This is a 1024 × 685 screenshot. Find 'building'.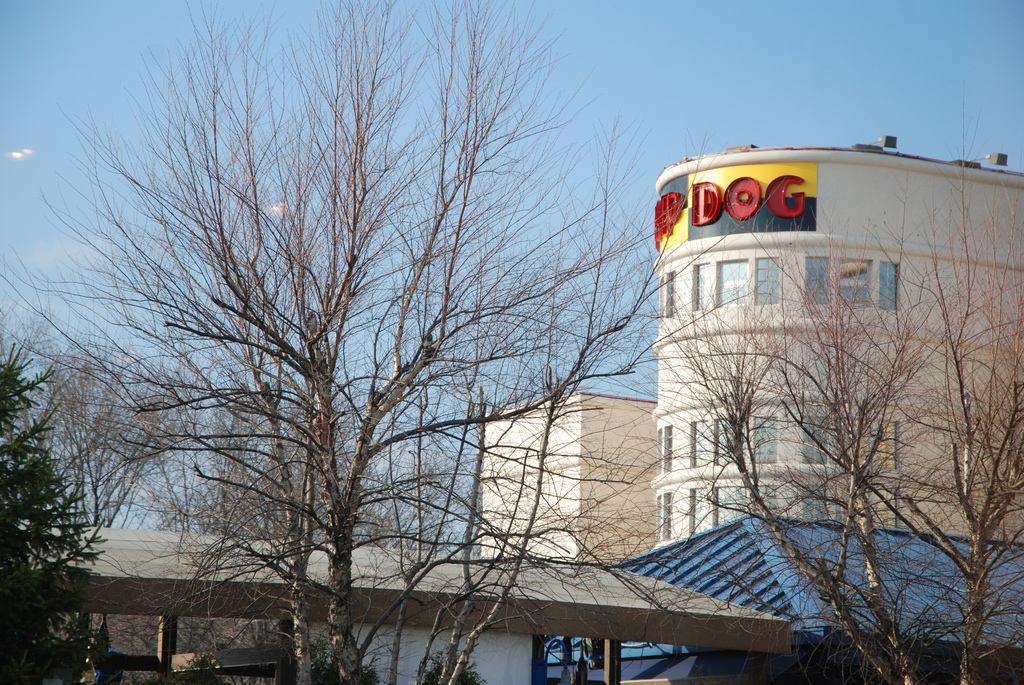
Bounding box: [left=6, top=528, right=791, bottom=684].
